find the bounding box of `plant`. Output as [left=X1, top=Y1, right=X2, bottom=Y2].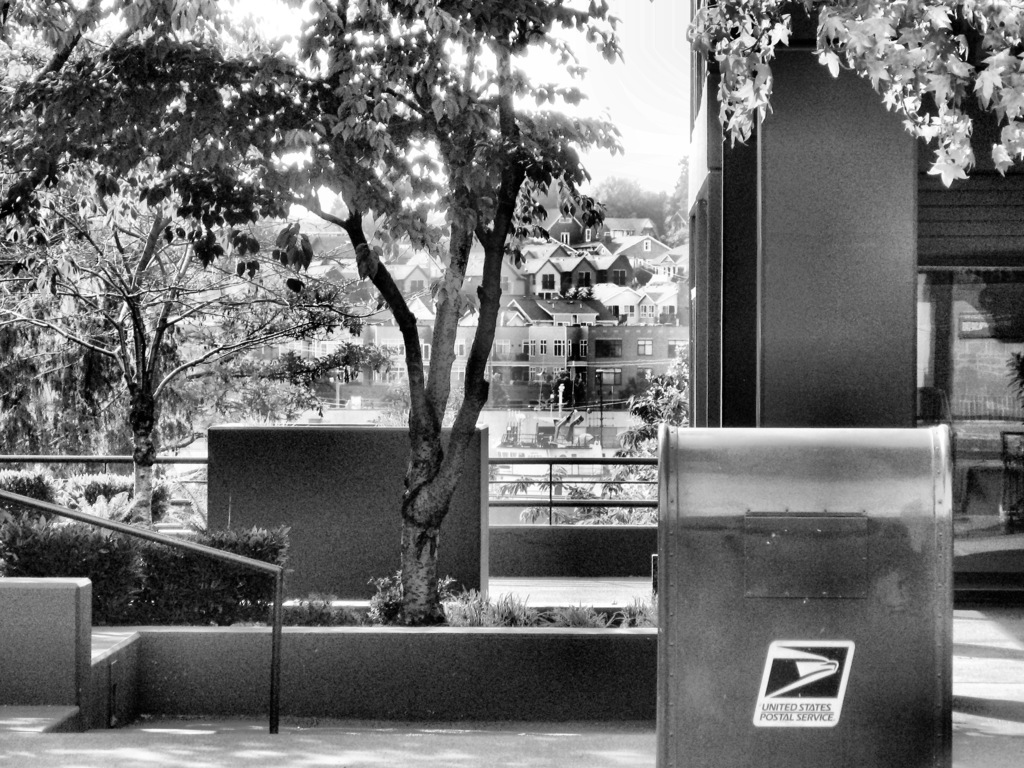
[left=456, top=582, right=493, bottom=625].
